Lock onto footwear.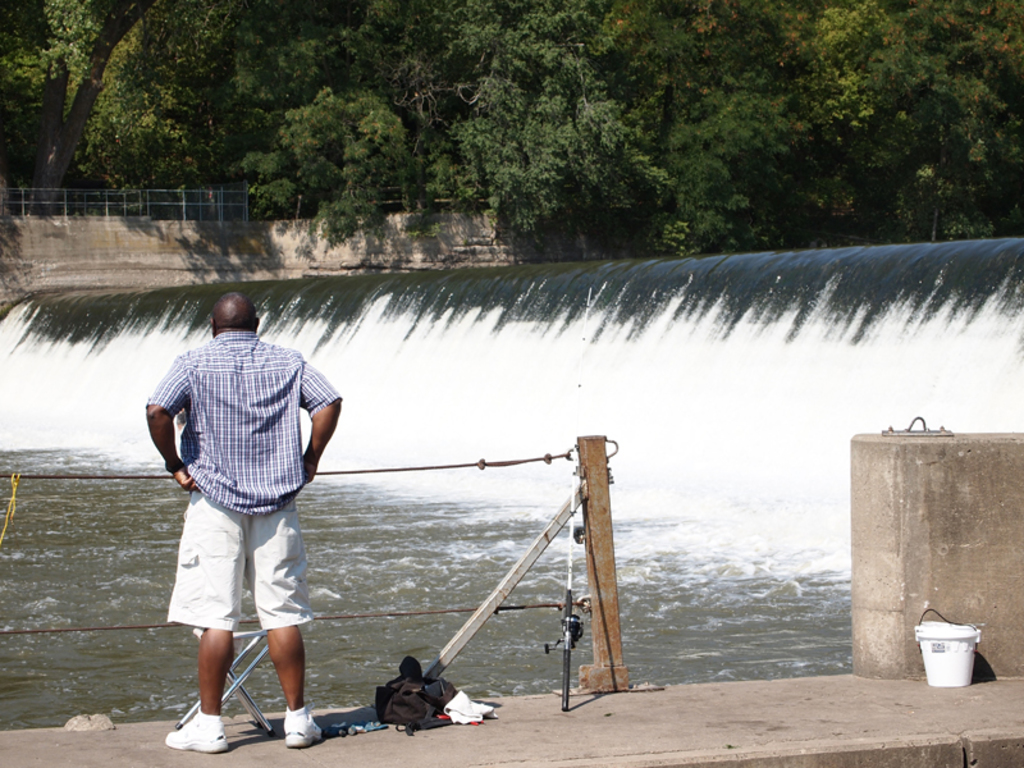
Locked: [left=161, top=710, right=233, bottom=751].
